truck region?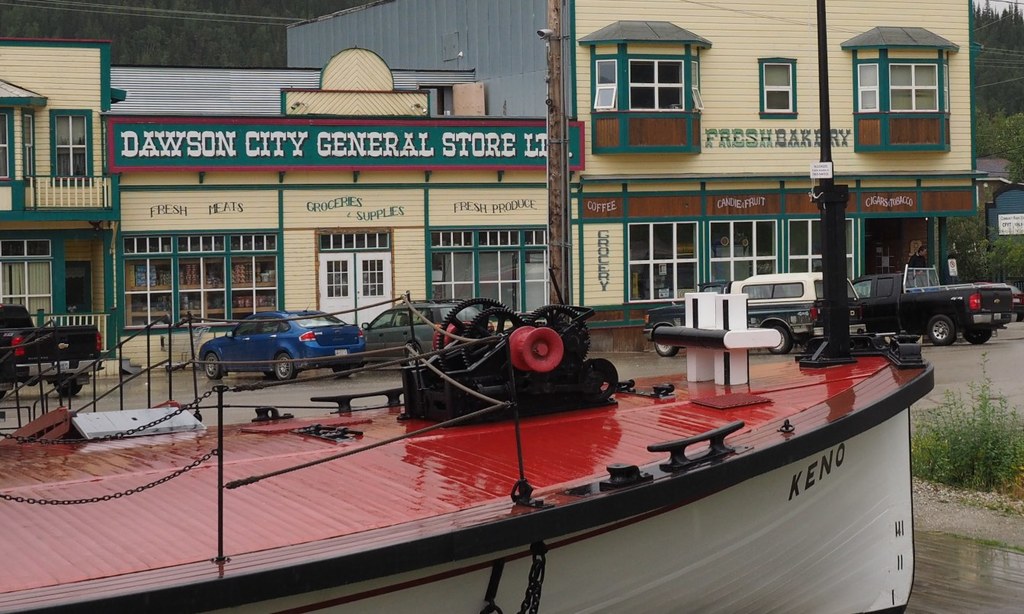
detection(0, 304, 103, 399)
